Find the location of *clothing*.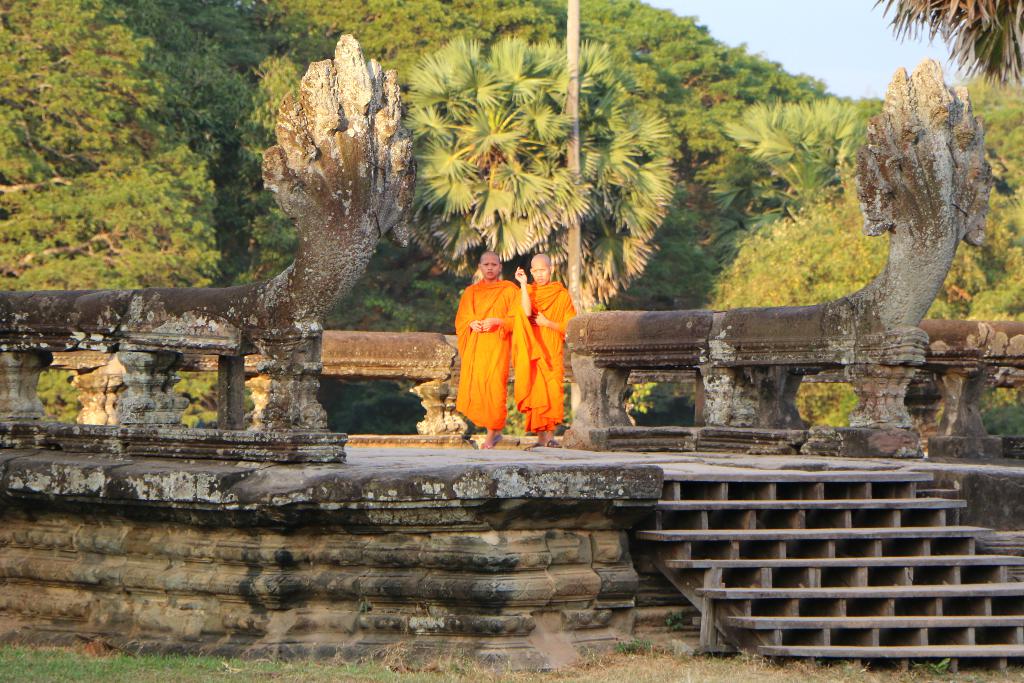
Location: [x1=511, y1=278, x2=575, y2=431].
